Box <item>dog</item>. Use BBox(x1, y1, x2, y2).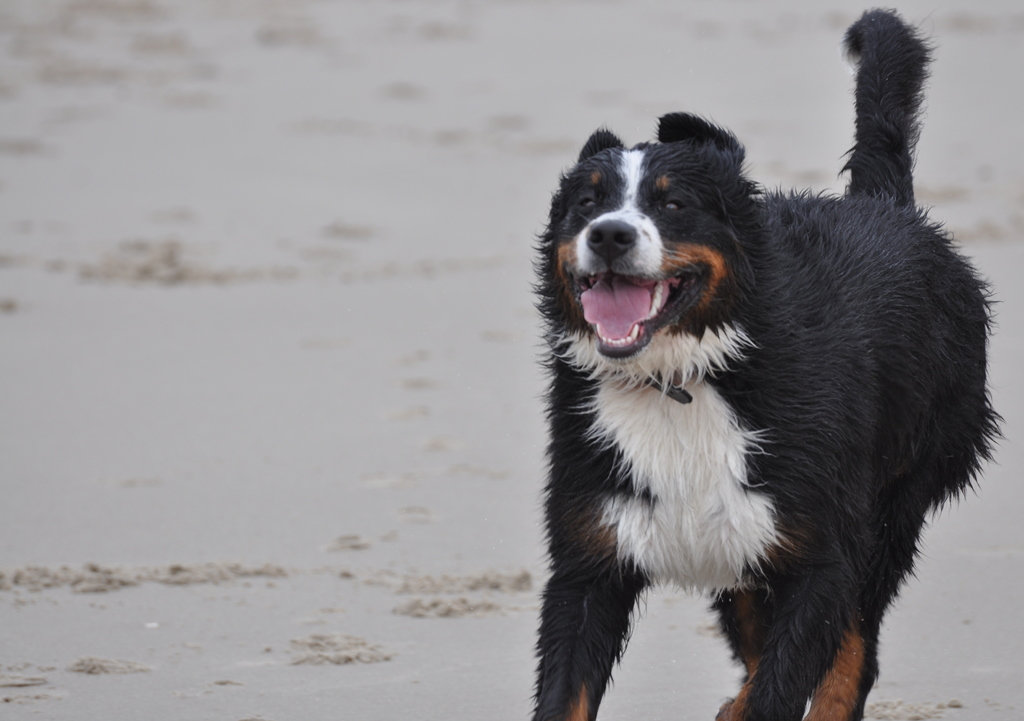
BBox(529, 6, 998, 720).
